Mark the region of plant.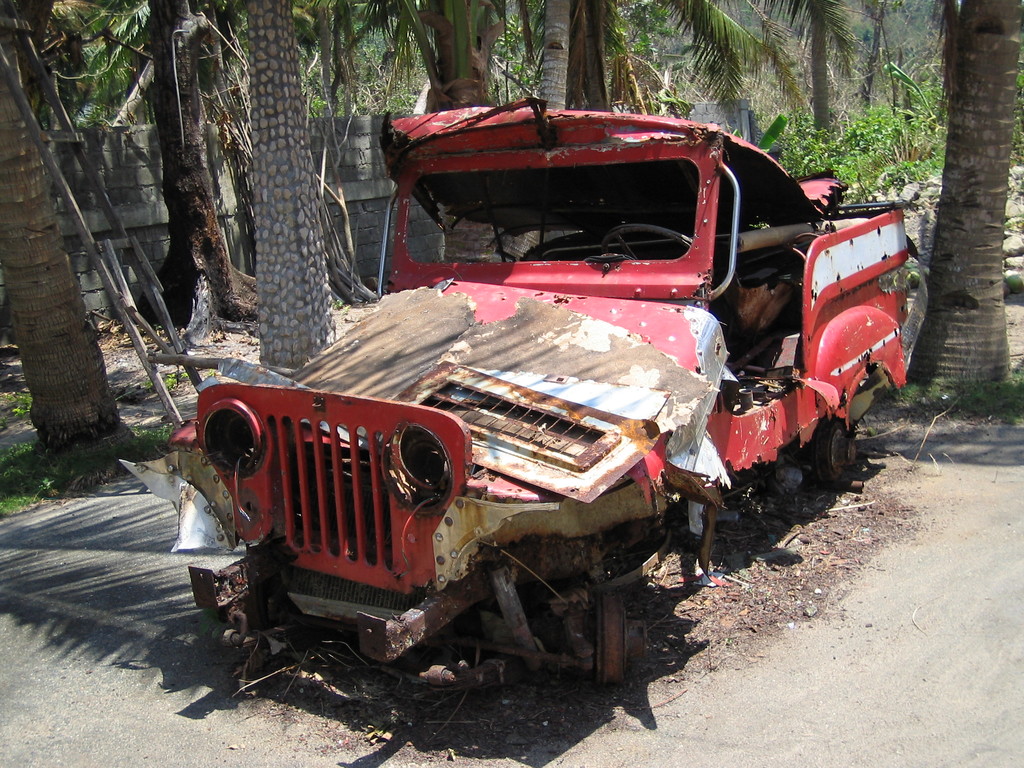
Region: x1=336, y1=300, x2=348, y2=311.
